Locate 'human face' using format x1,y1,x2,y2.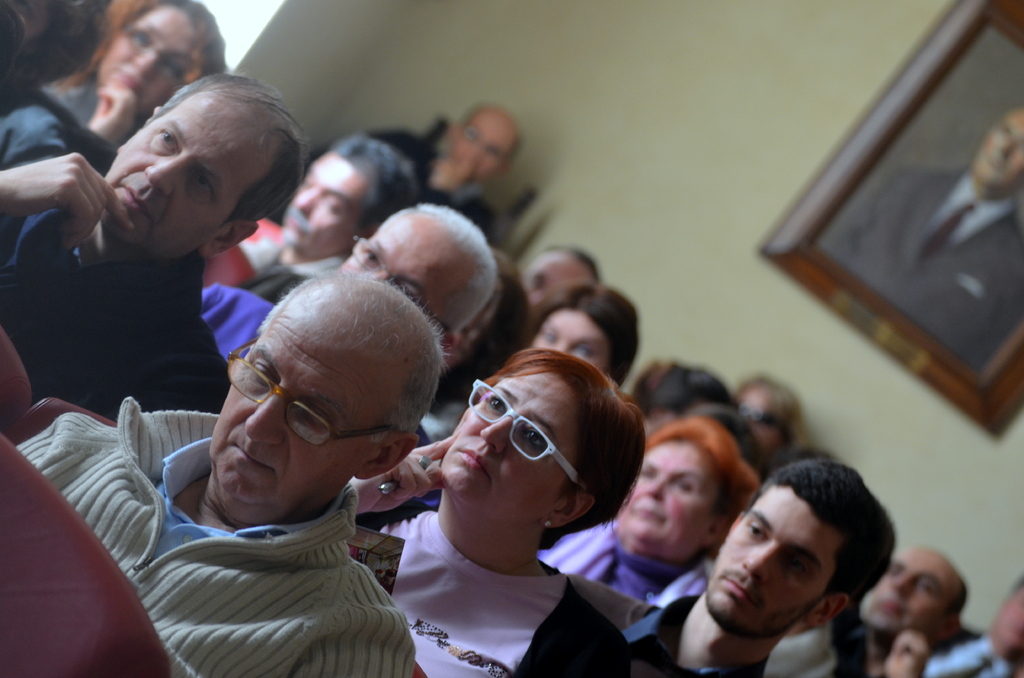
705,485,840,642.
